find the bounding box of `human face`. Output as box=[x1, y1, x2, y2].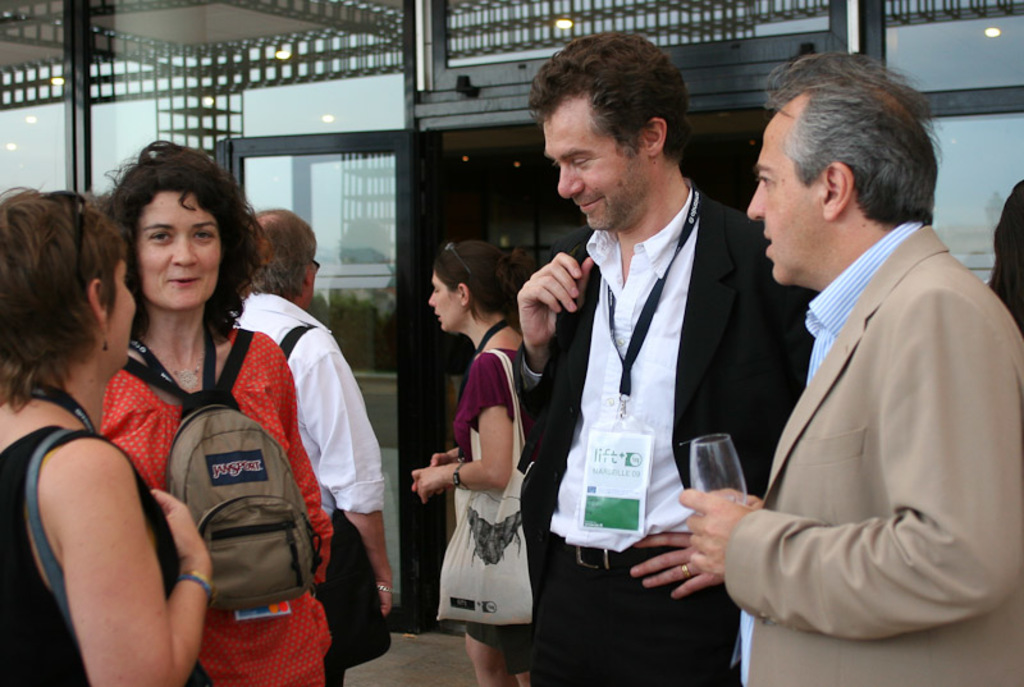
box=[746, 96, 827, 279].
